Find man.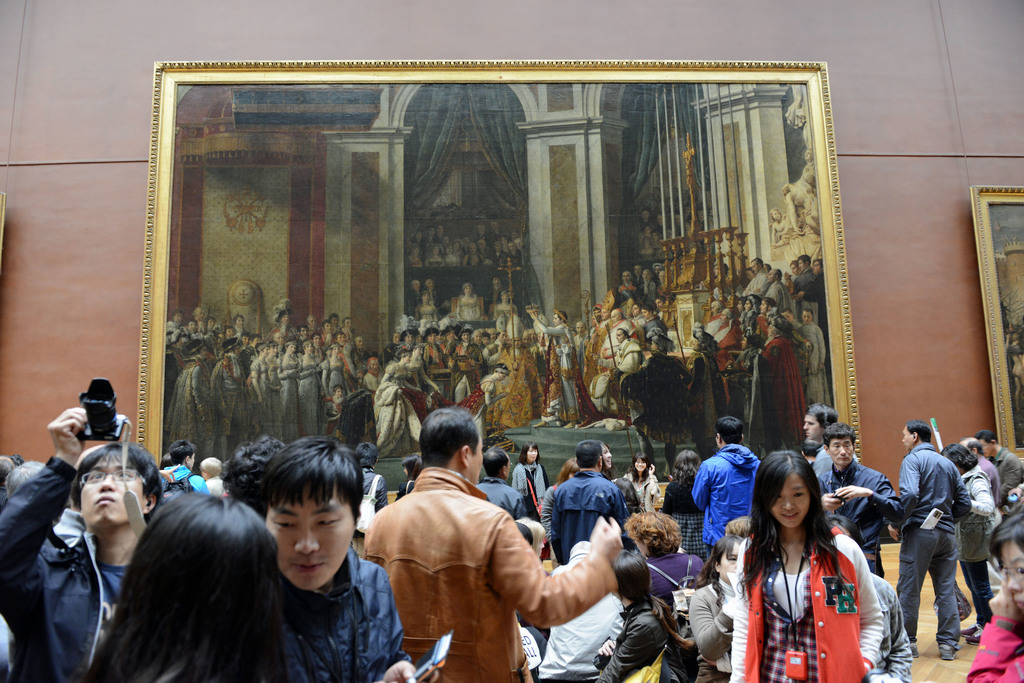
<region>348, 333, 366, 367</region>.
